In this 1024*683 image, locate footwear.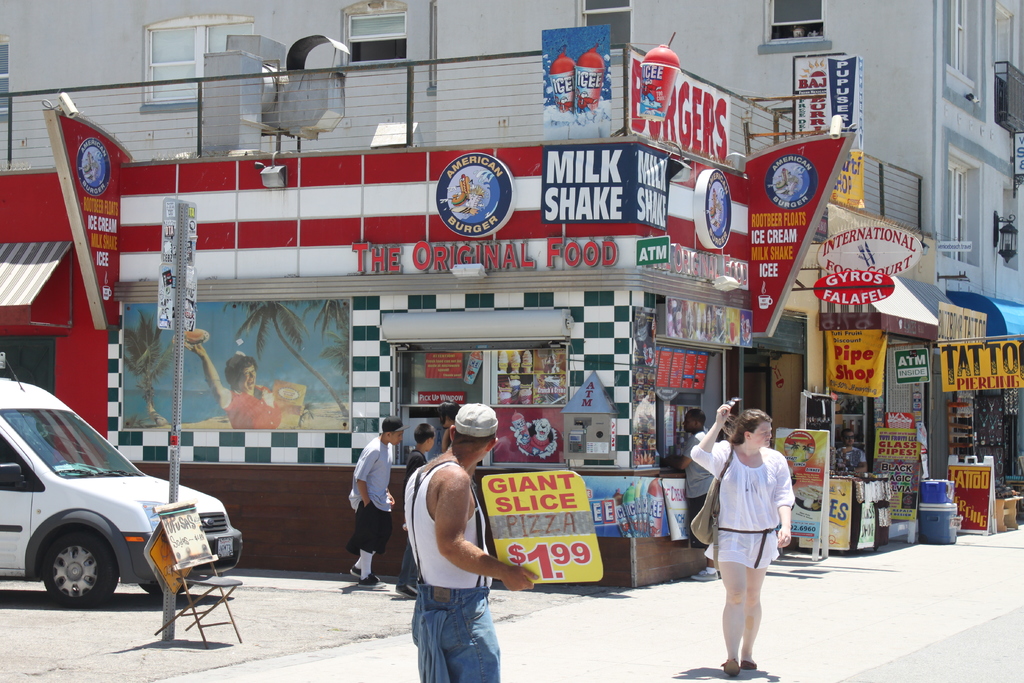
Bounding box: locate(394, 577, 420, 599).
